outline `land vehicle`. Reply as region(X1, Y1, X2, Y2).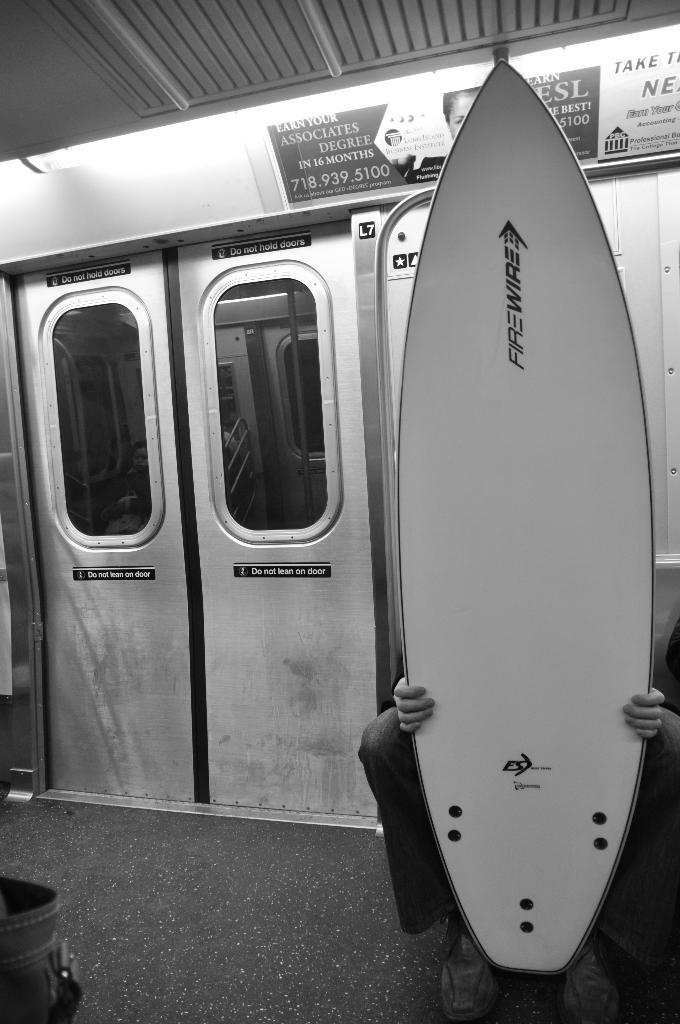
region(0, 0, 679, 1023).
